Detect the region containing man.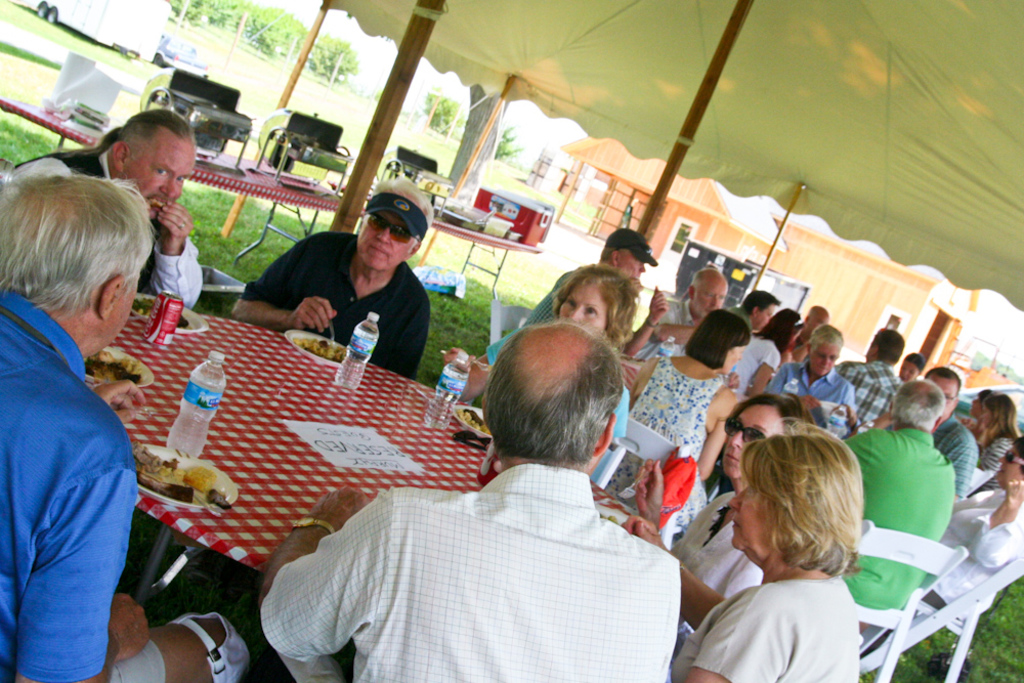
box(226, 176, 431, 380).
